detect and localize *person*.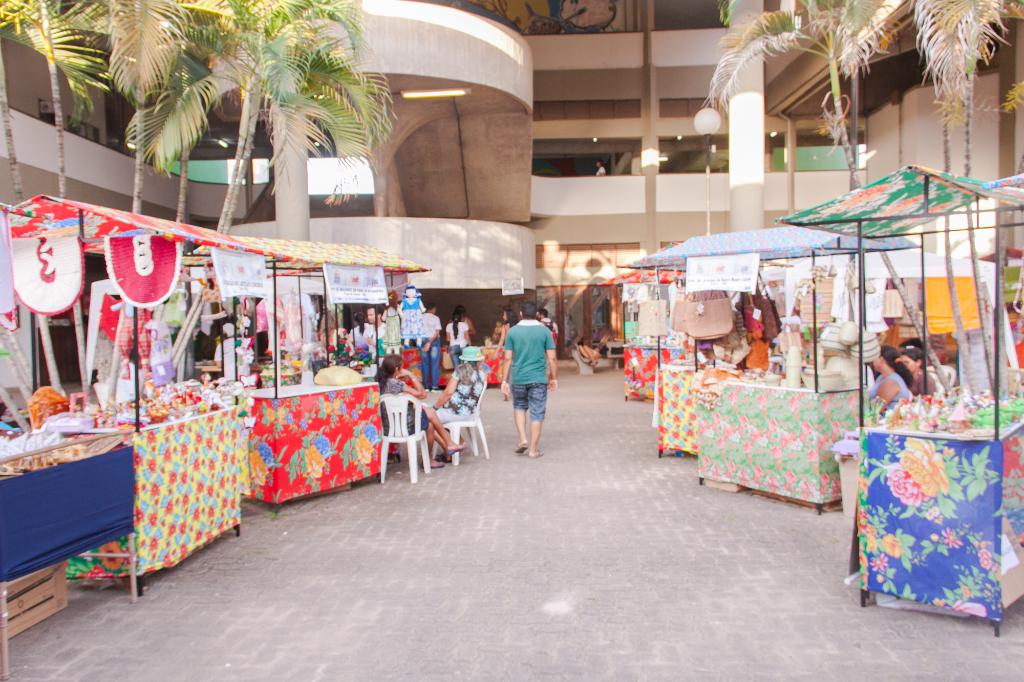
Localized at crop(498, 298, 561, 473).
